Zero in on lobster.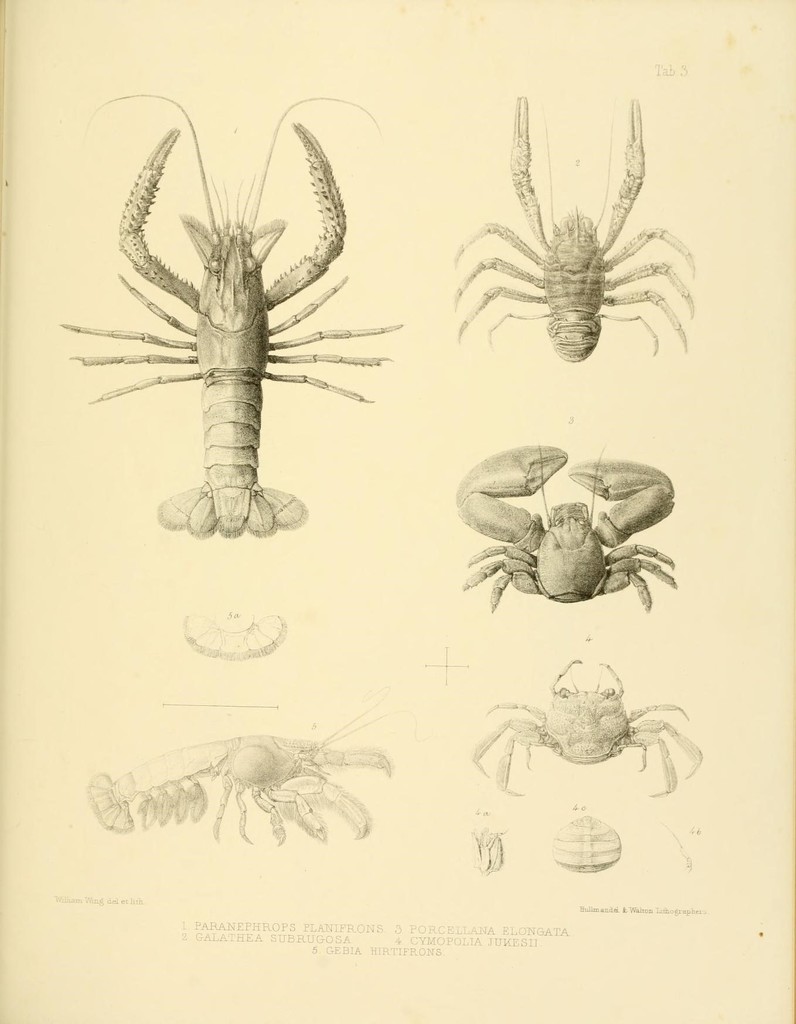
Zeroed in: l=58, t=97, r=419, b=545.
